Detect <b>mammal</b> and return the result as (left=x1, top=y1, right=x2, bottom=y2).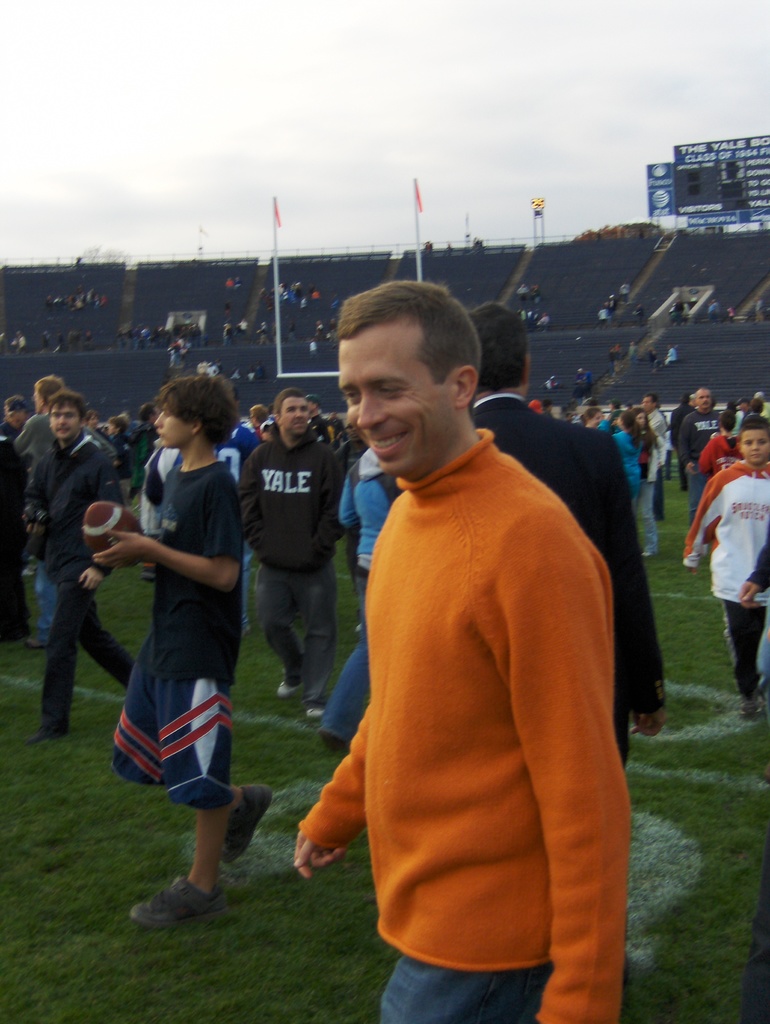
(left=234, top=317, right=248, bottom=335).
